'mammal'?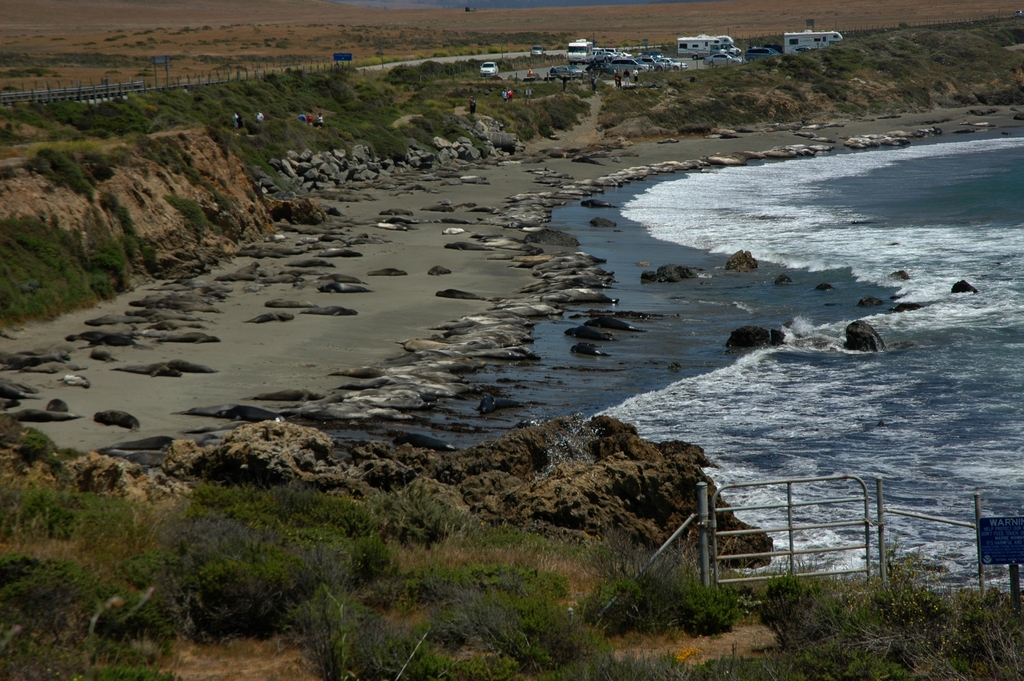
(left=594, top=74, right=600, bottom=93)
